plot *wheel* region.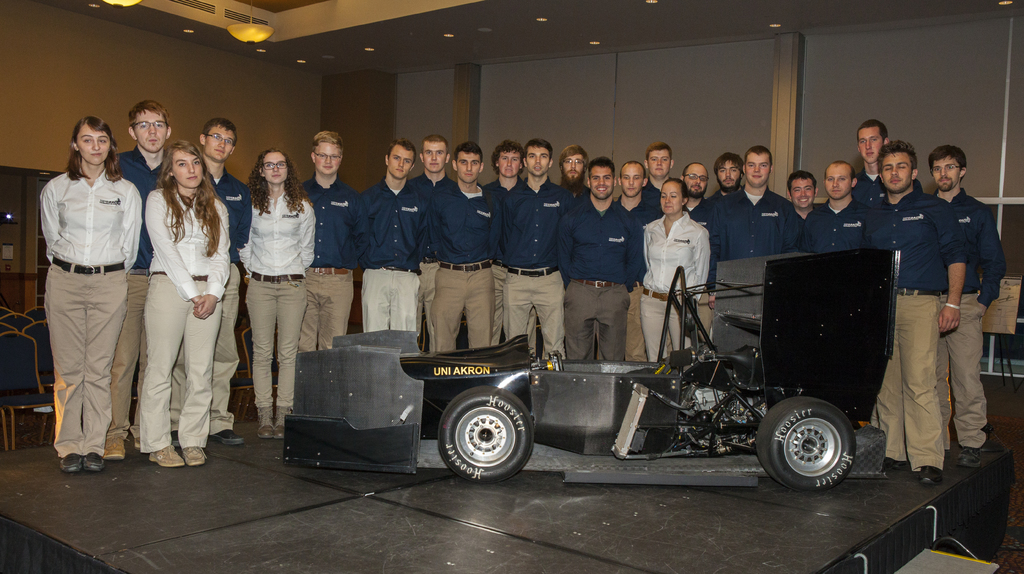
Plotted at detection(439, 376, 539, 479).
